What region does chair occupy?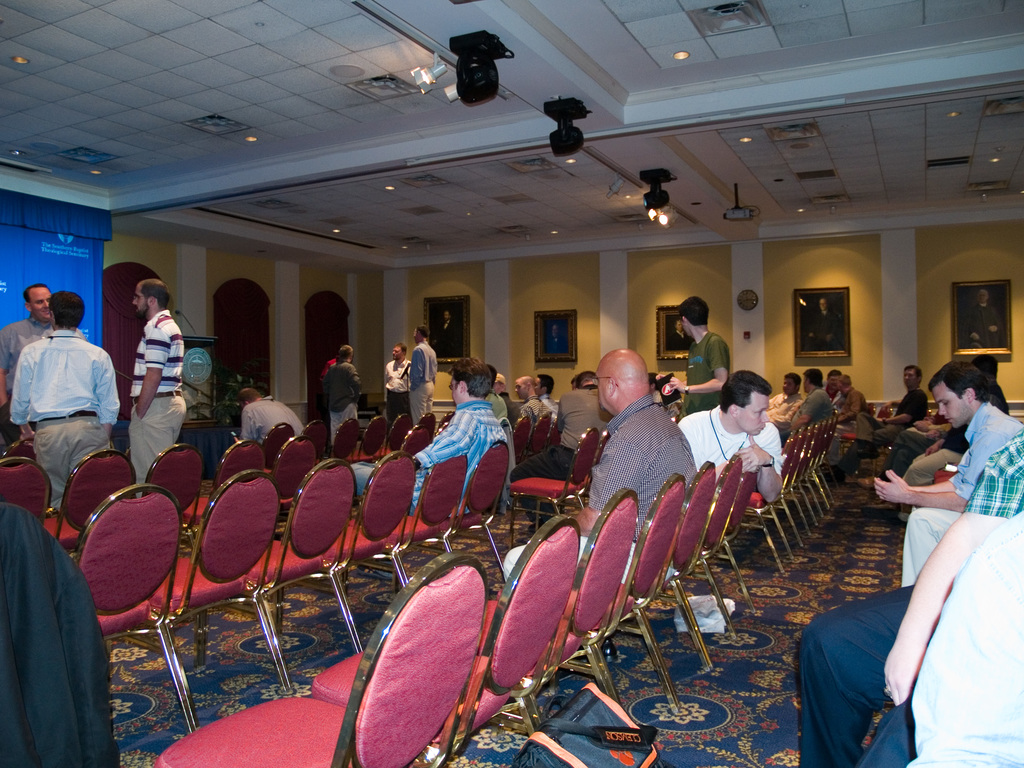
region(355, 417, 387, 461).
